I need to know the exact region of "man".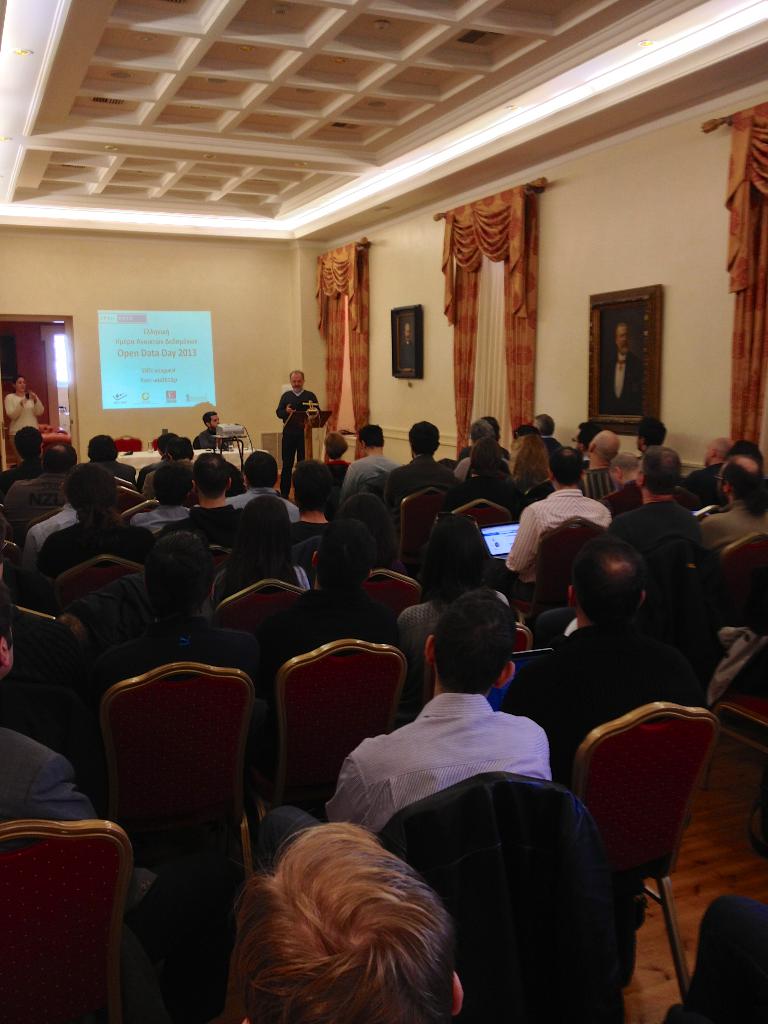
Region: {"left": 230, "top": 820, "right": 471, "bottom": 1023}.
